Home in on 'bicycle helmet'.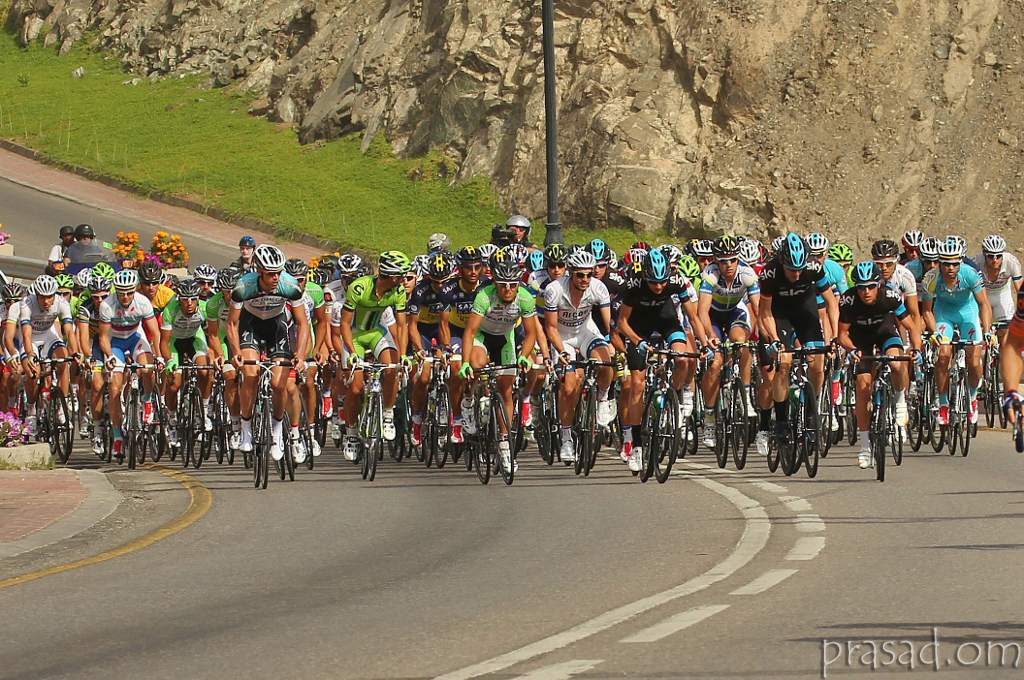
Homed in at locate(428, 233, 447, 253).
